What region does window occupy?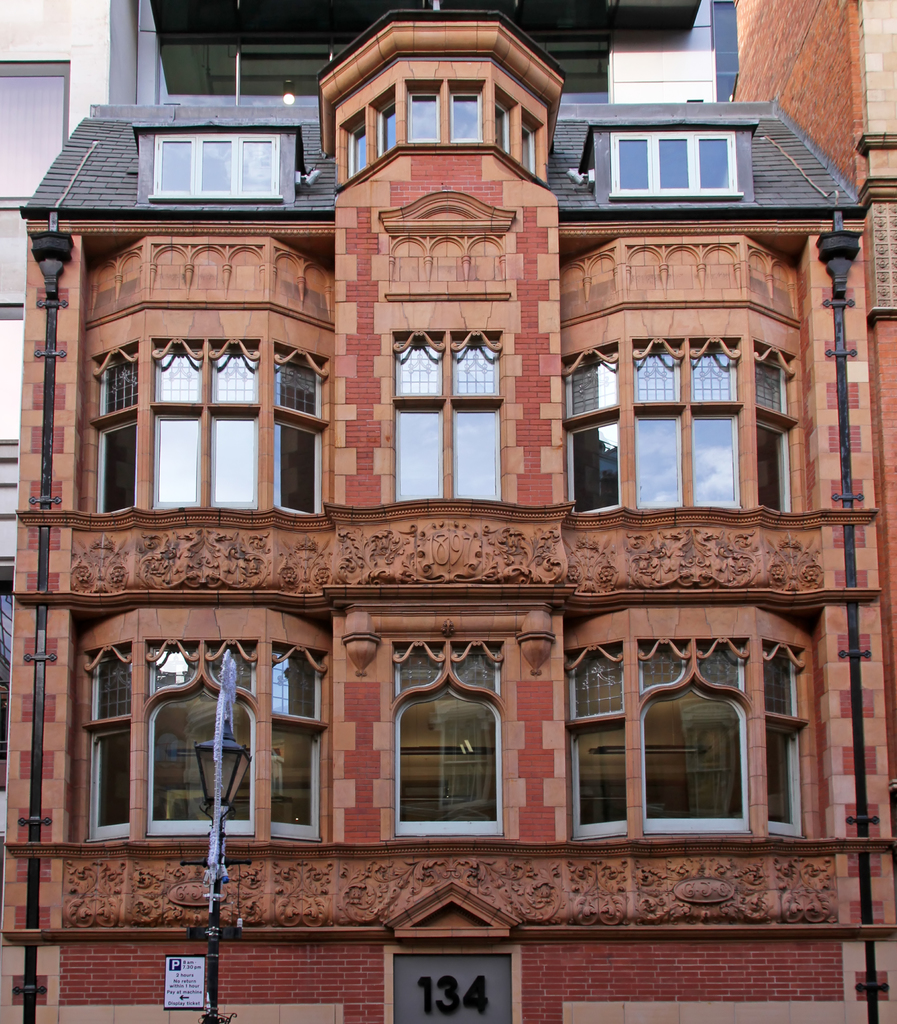
[left=638, top=639, right=683, bottom=696].
